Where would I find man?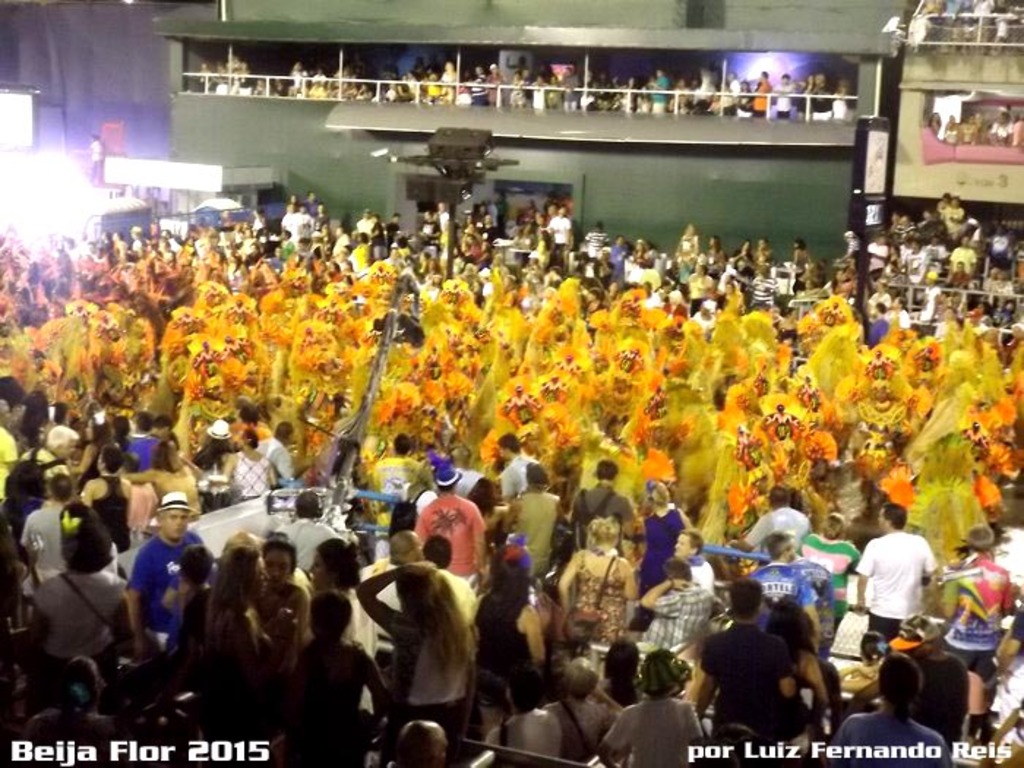
At 282,202,293,234.
